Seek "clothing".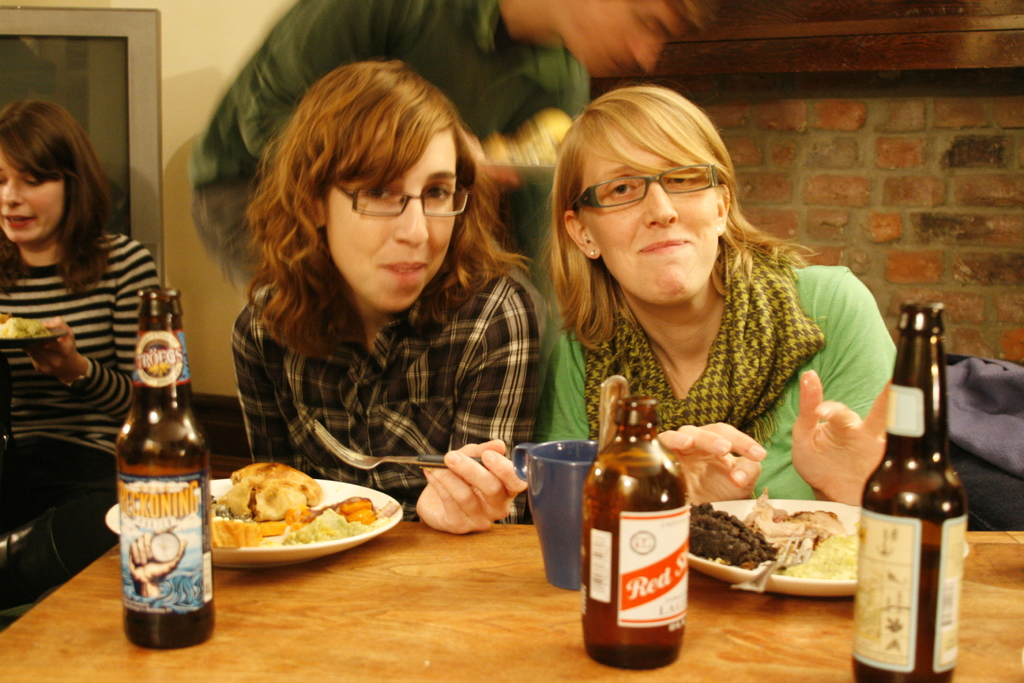
left=225, top=259, right=545, bottom=509.
